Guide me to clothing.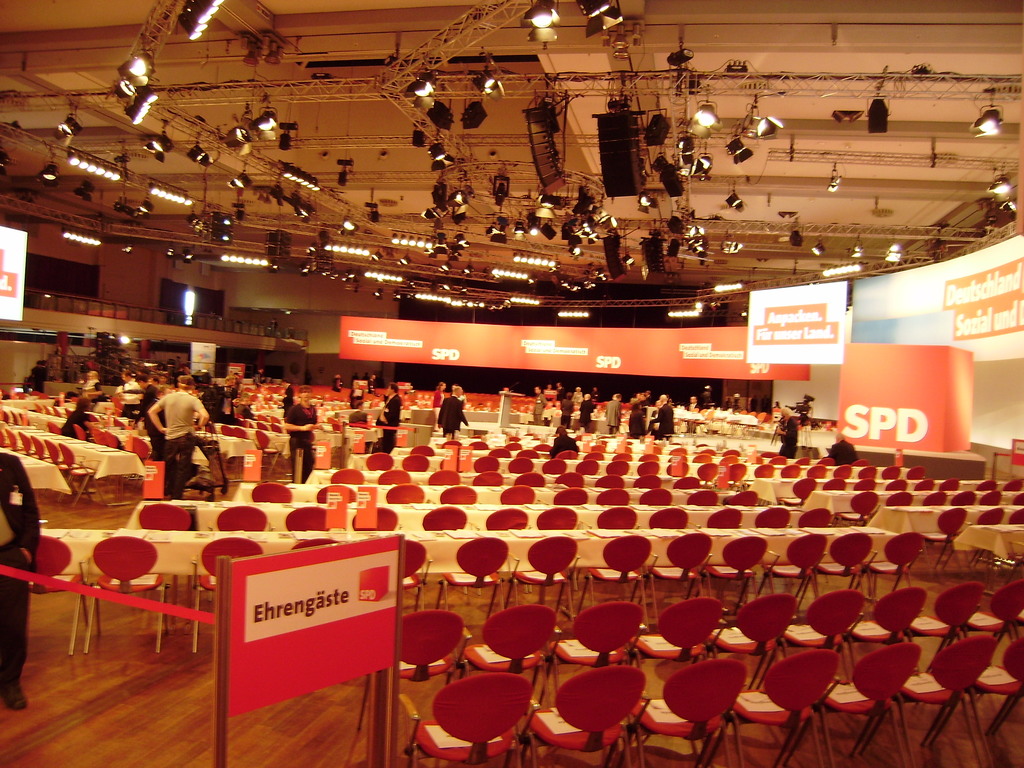
Guidance: 378,392,397,457.
